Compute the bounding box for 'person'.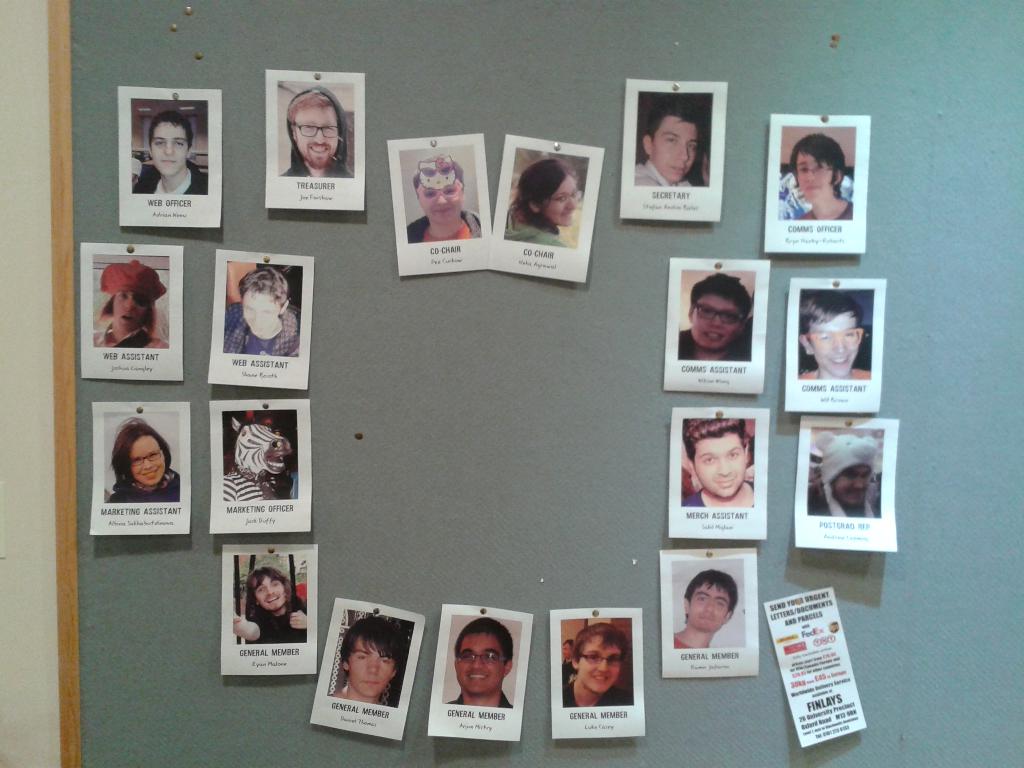
<bbox>101, 408, 183, 504</bbox>.
